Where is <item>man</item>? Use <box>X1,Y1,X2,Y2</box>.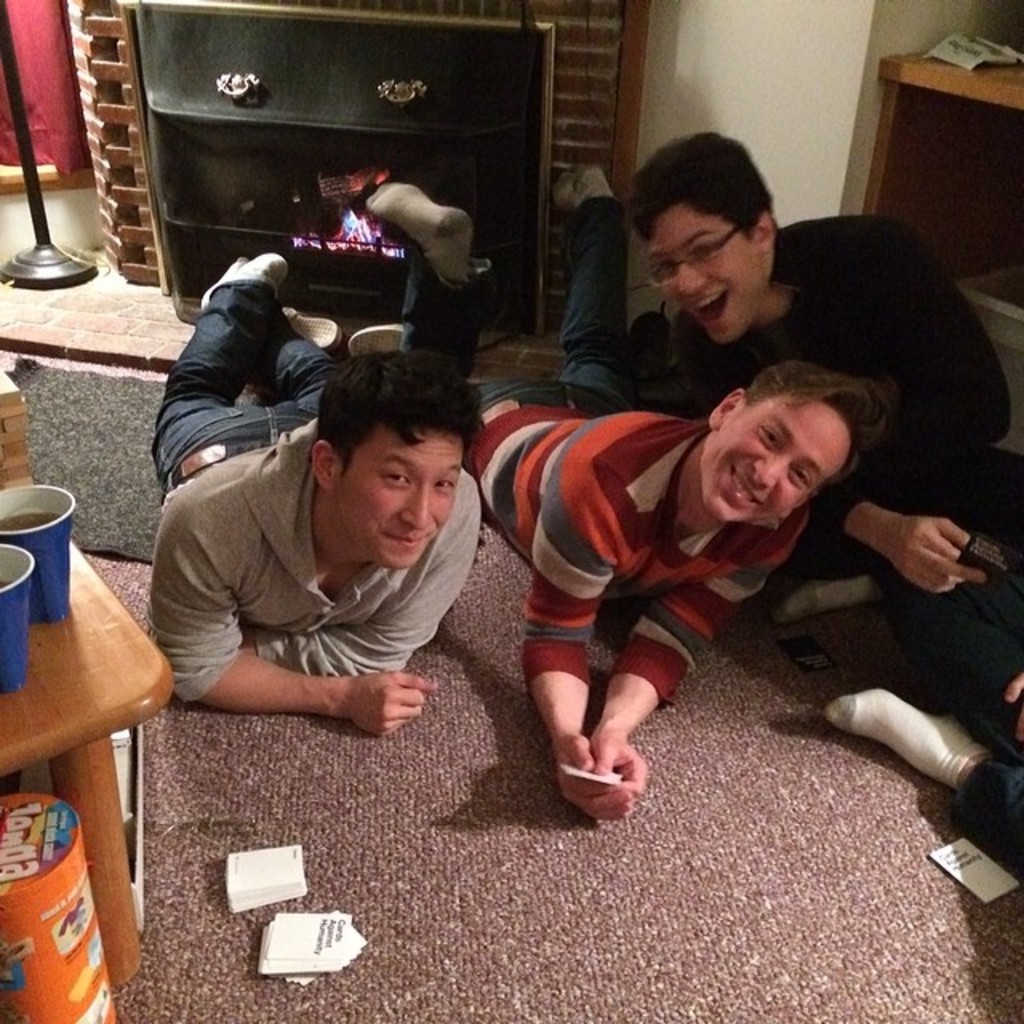
<box>622,131,1022,747</box>.
